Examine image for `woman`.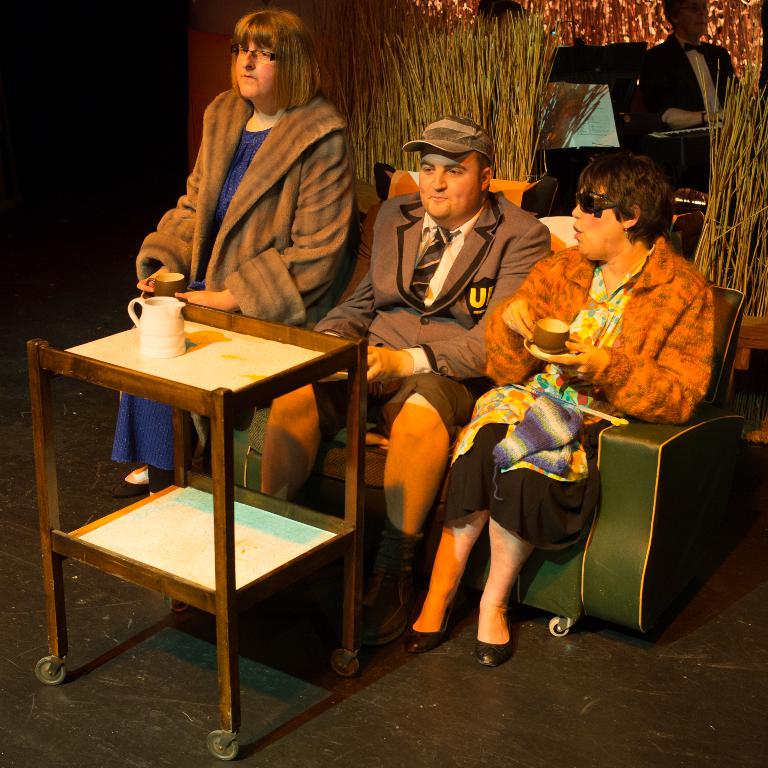
Examination result: pyautogui.locateOnScreen(406, 155, 715, 667).
